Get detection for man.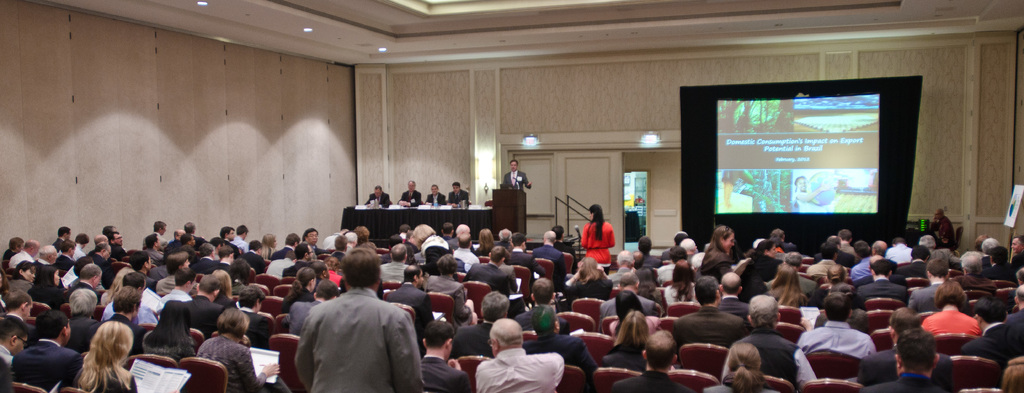
Detection: (870,238,887,254).
